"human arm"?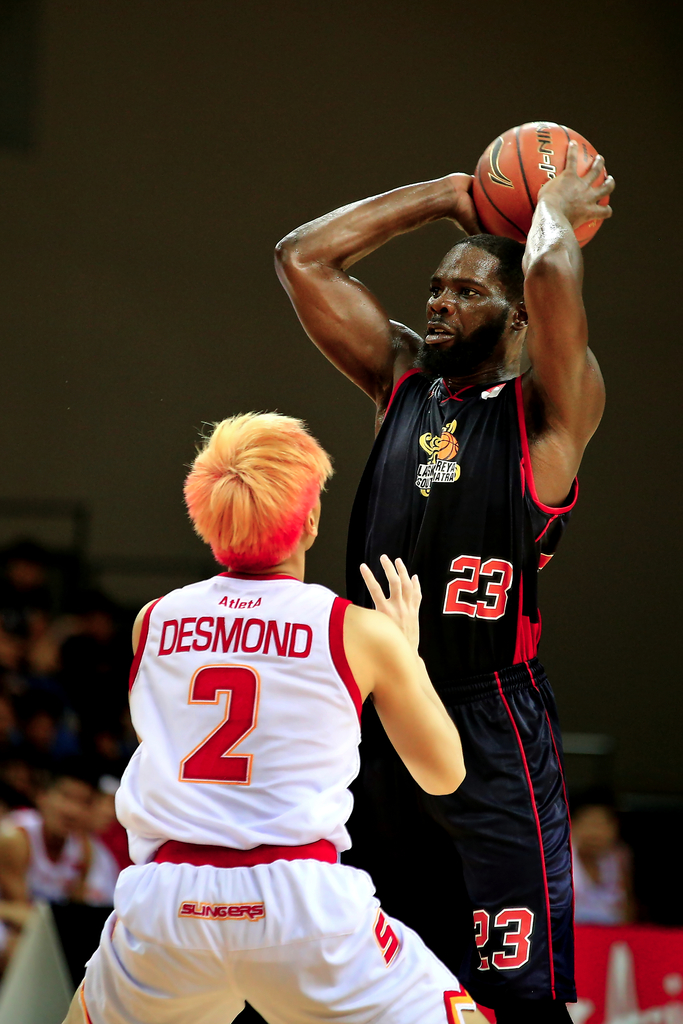
select_region(124, 589, 182, 669)
